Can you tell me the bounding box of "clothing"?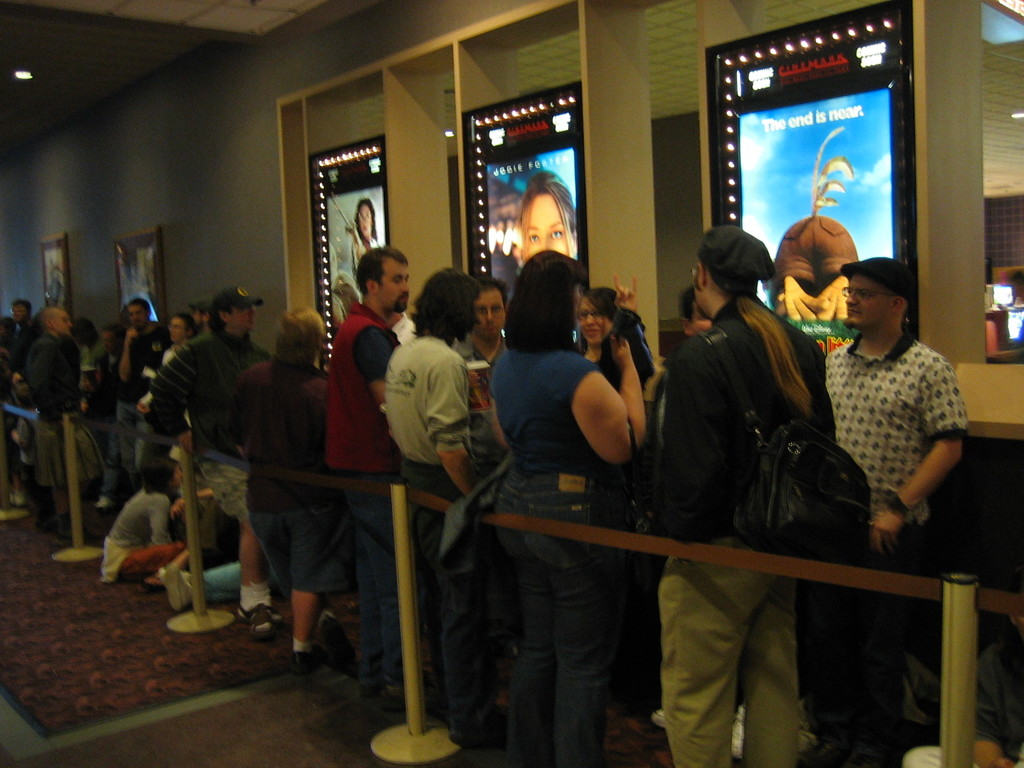
pyautogui.locateOnScreen(348, 241, 376, 276).
